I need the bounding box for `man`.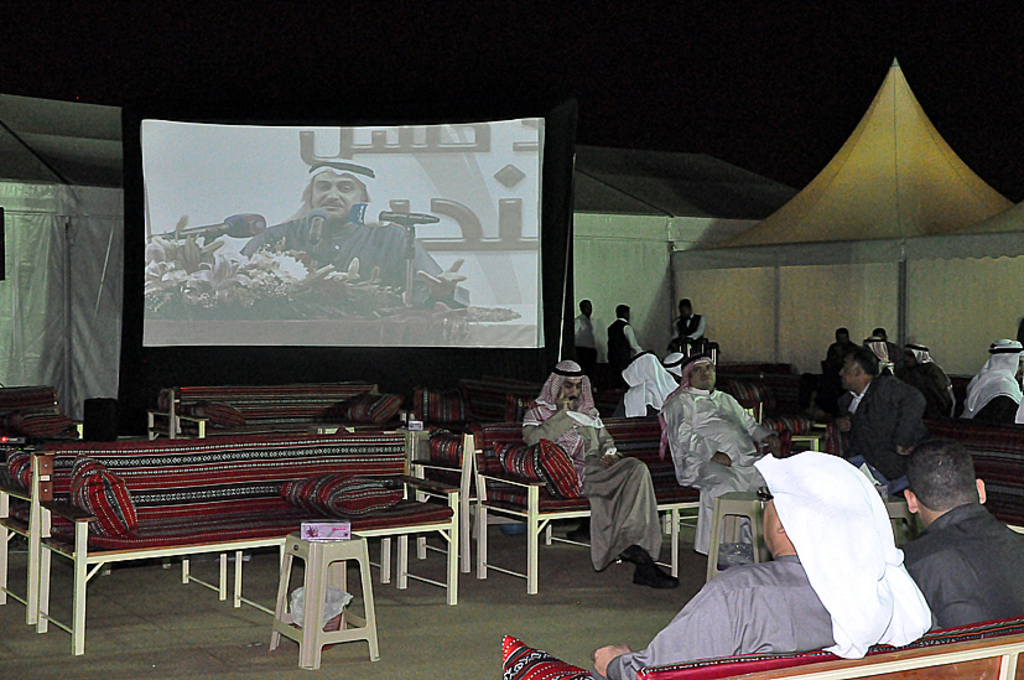
Here it is: x1=601, y1=302, x2=640, y2=360.
